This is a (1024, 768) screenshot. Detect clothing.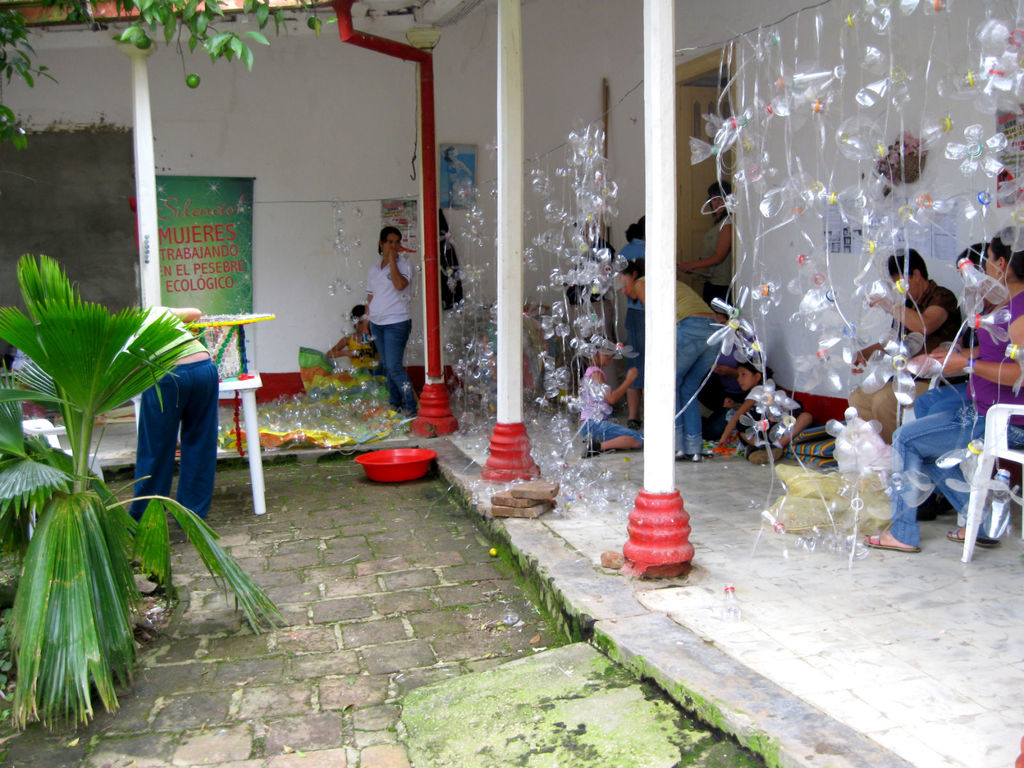
911:307:985:419.
